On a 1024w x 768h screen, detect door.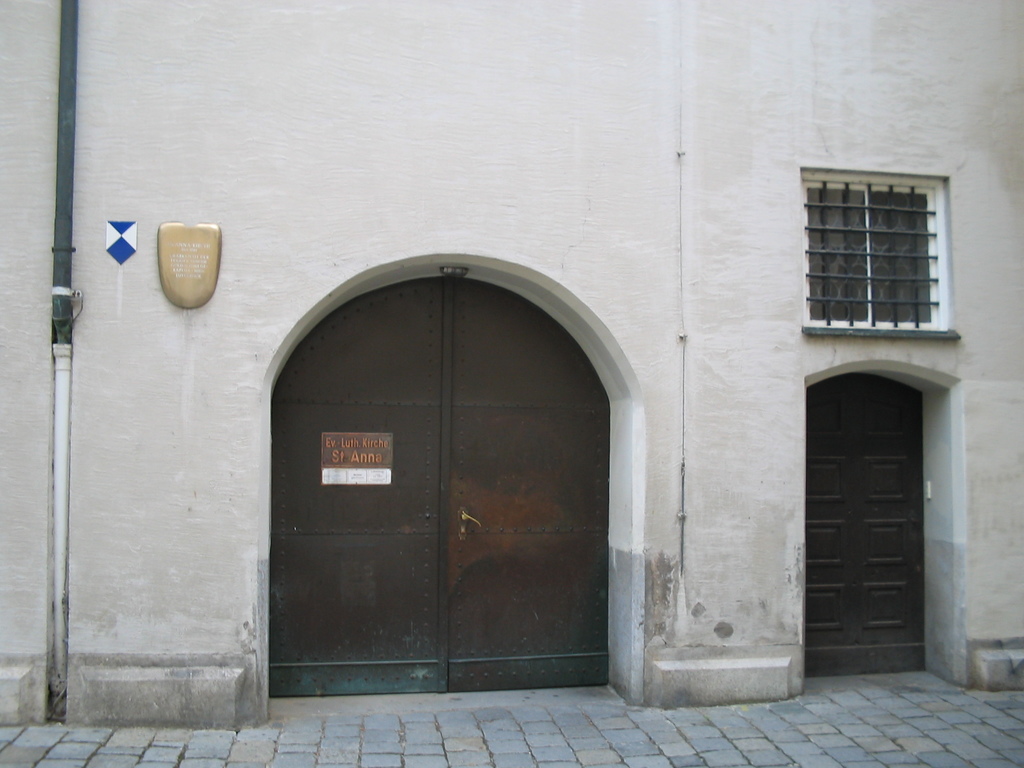
<bbox>273, 262, 615, 695</bbox>.
